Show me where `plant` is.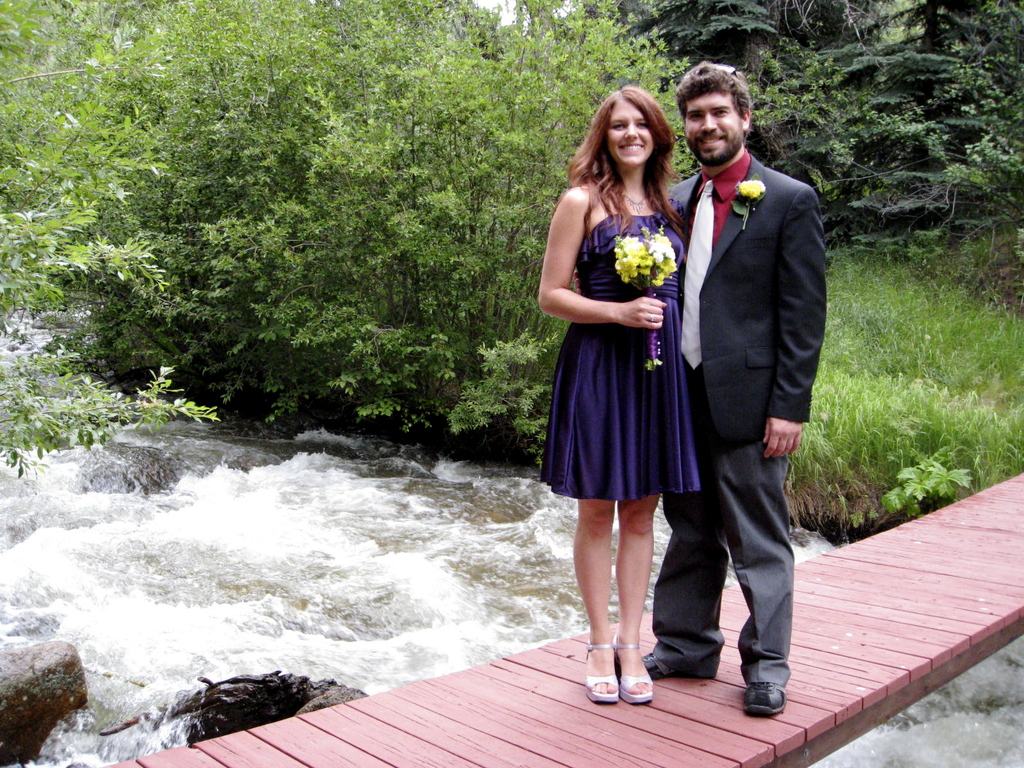
`plant` is at <region>428, 328, 558, 445</region>.
